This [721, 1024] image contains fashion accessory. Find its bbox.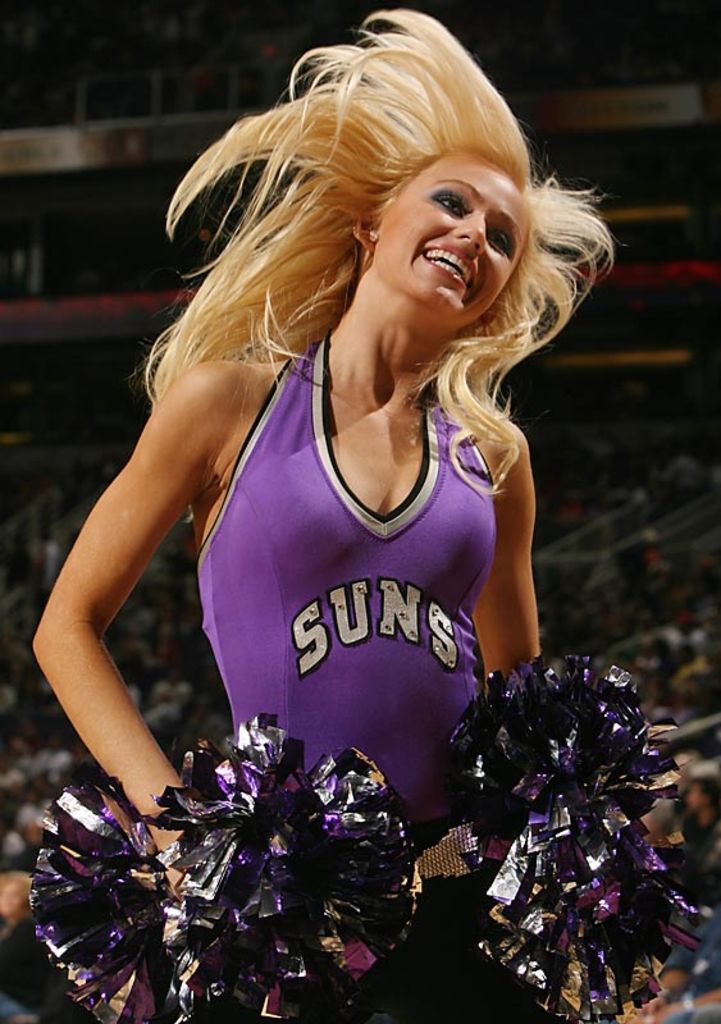
[365, 227, 383, 251].
